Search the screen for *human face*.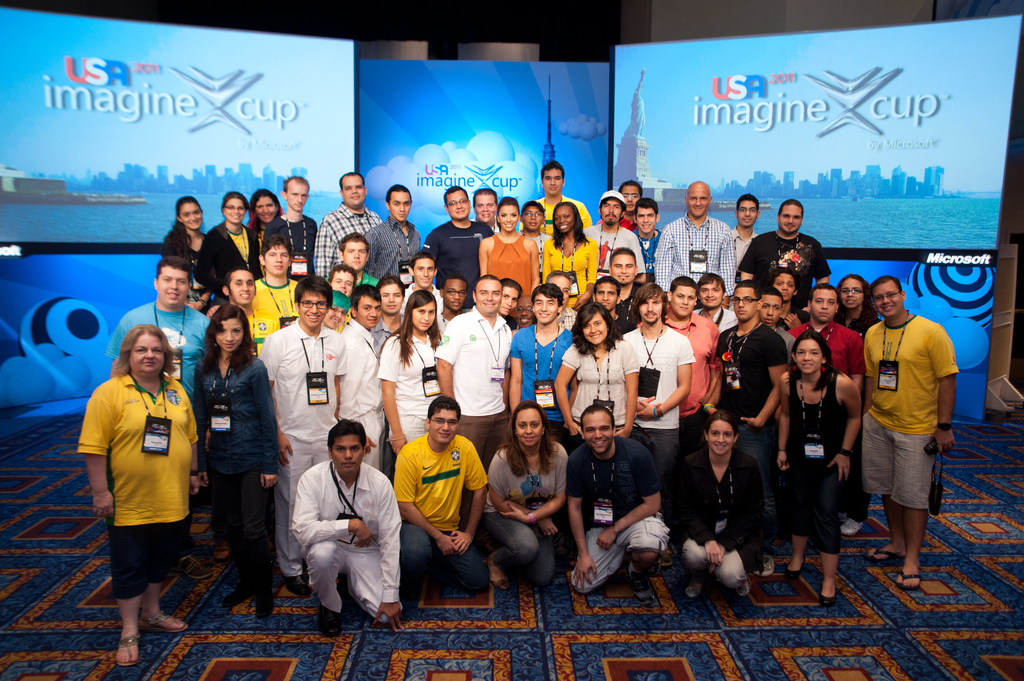
Found at <bbox>223, 195, 244, 225</bbox>.
